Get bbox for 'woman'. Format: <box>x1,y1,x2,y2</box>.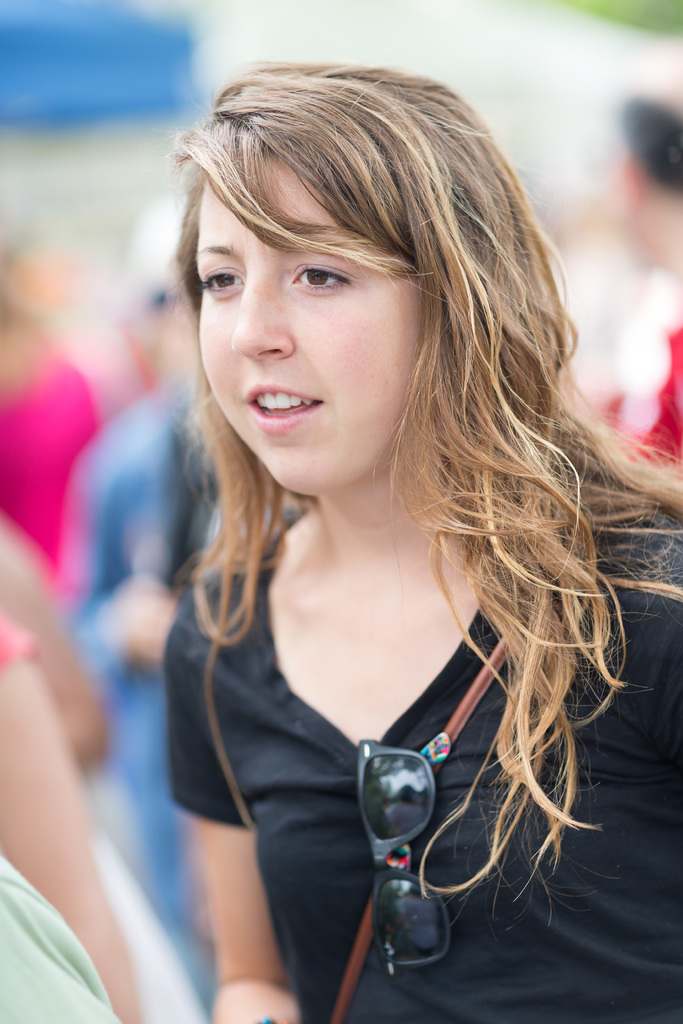
<box>88,33,648,1014</box>.
